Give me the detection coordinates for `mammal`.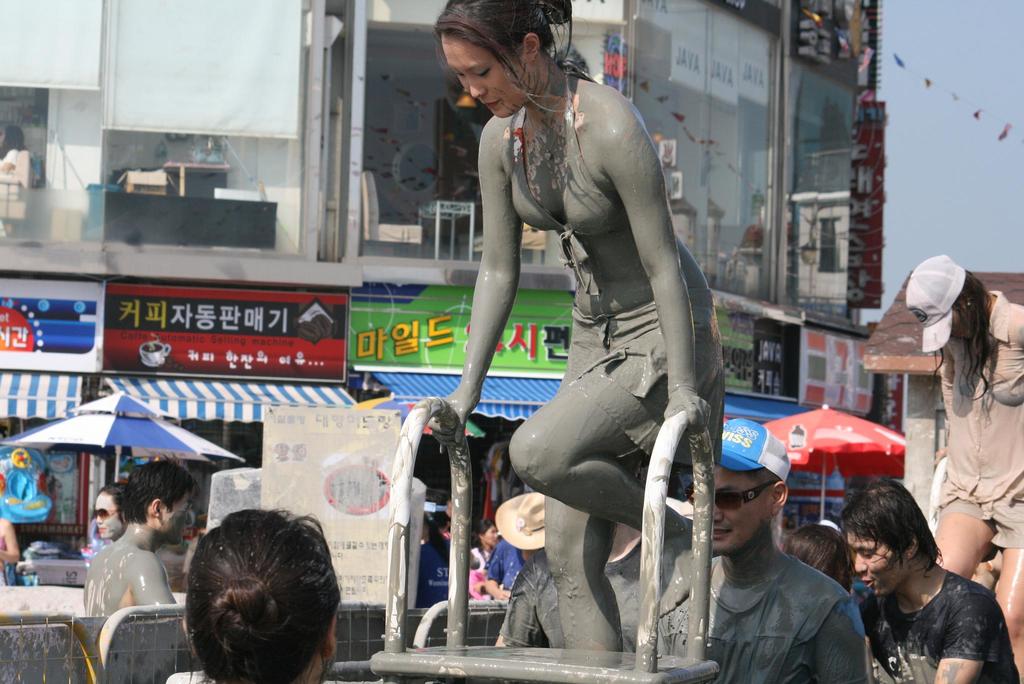
902 250 1023 668.
